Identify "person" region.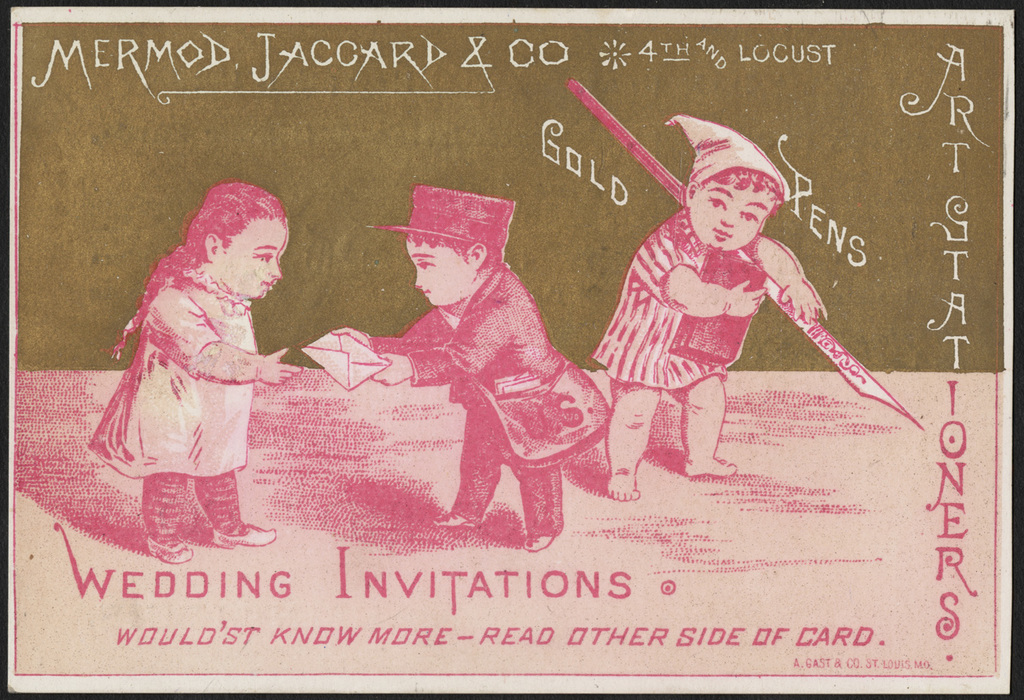
Region: x1=334, y1=179, x2=608, y2=557.
